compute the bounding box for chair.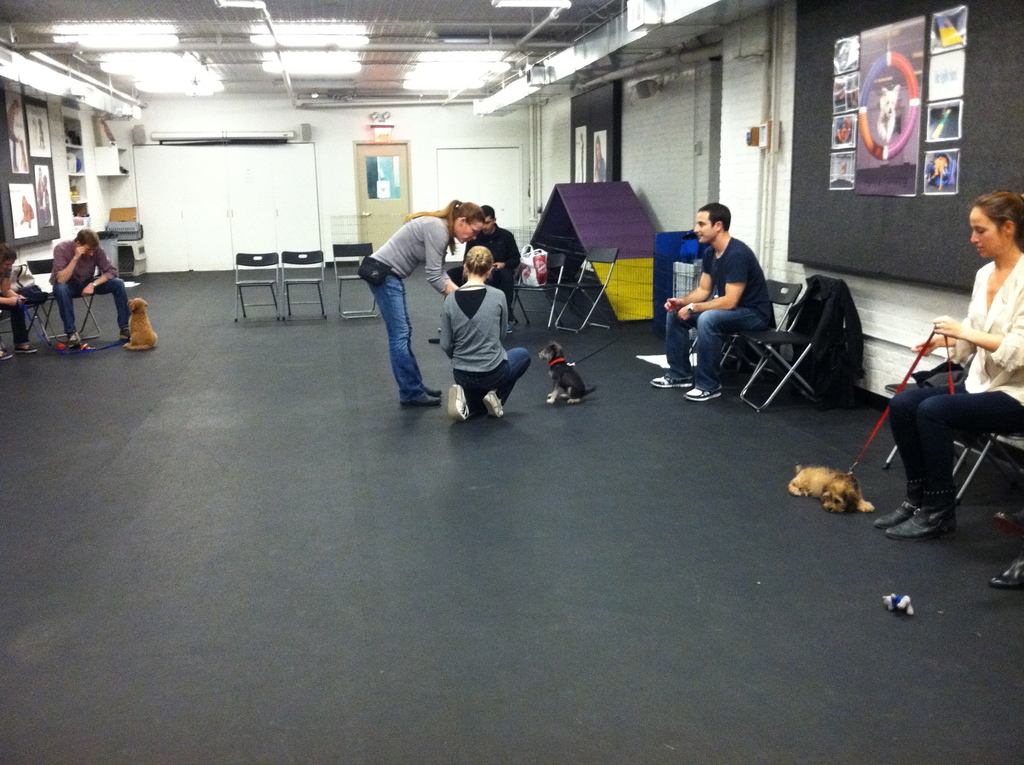
232/250/285/324.
